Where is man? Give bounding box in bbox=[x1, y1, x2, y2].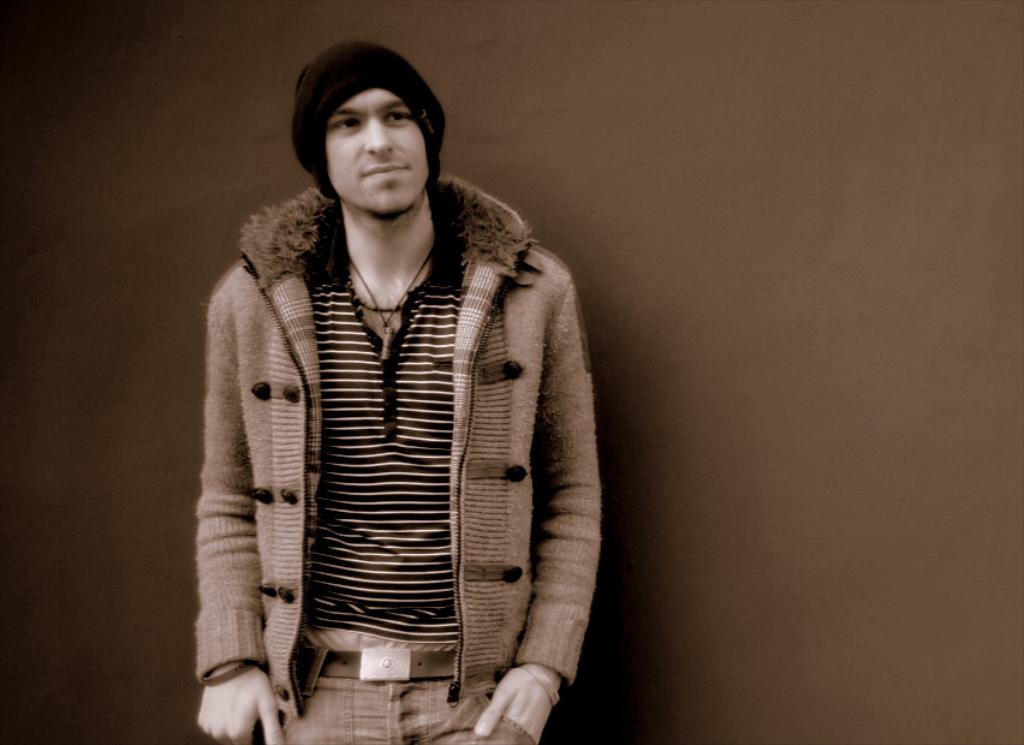
bbox=[191, 40, 602, 744].
